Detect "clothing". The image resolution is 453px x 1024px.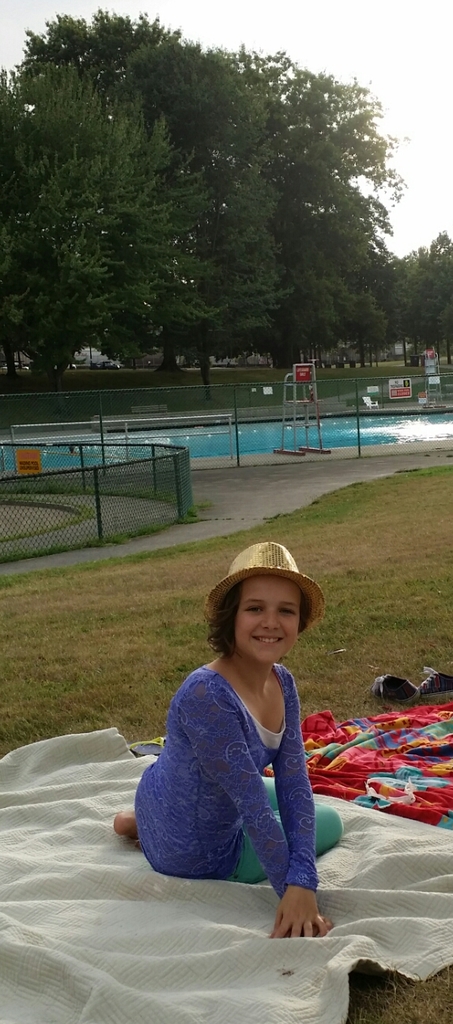
(168, 655, 330, 916).
